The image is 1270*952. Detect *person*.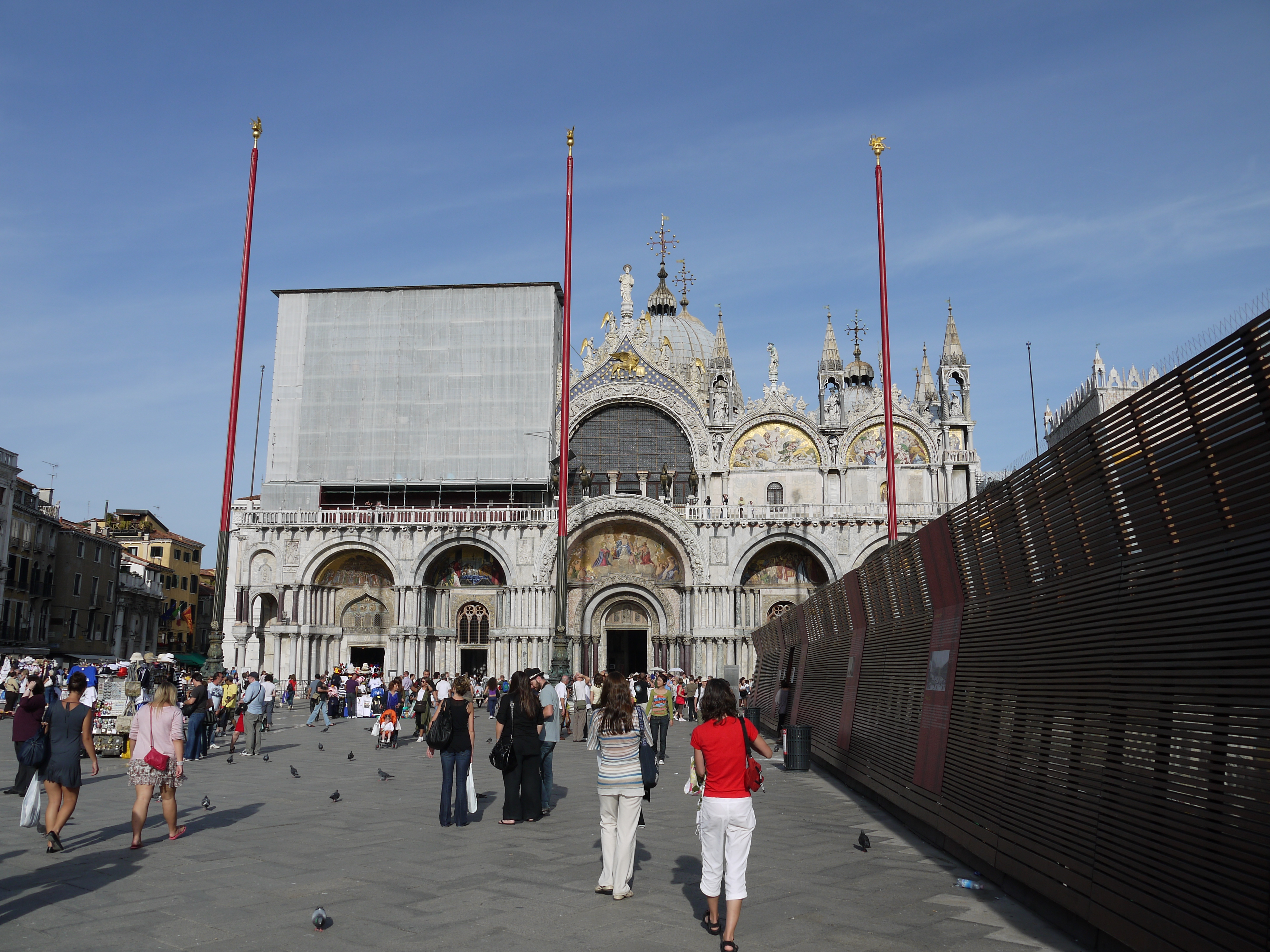
Detection: left=119, top=224, right=125, bottom=236.
